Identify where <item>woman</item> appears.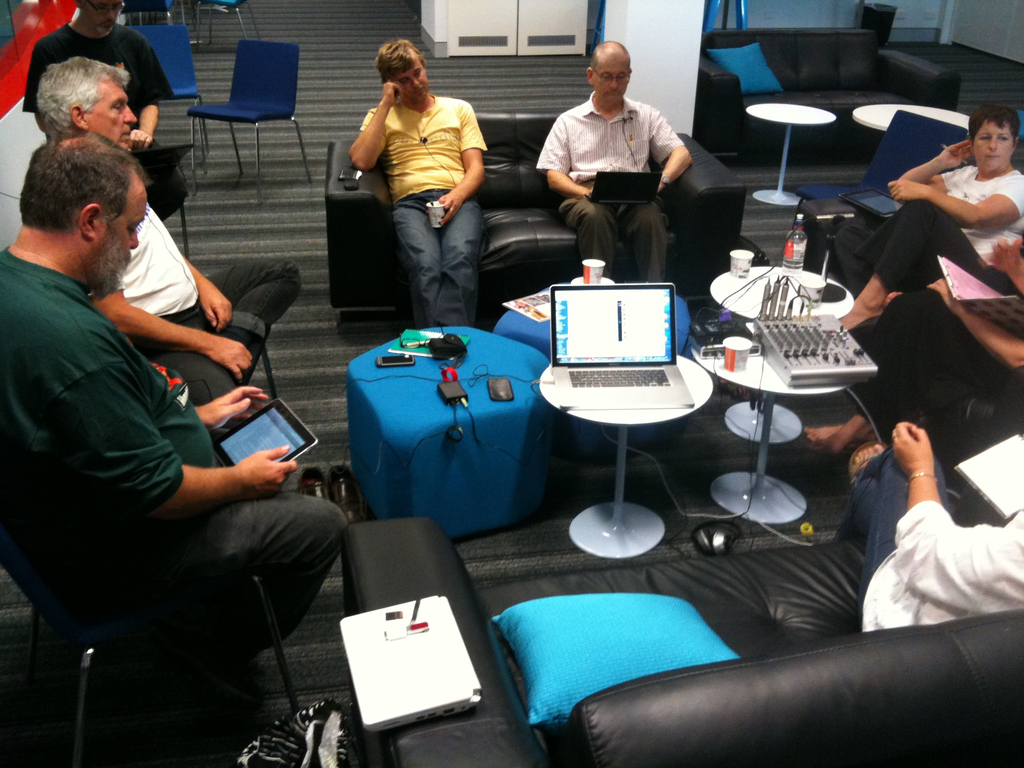
Appears at region(328, 36, 492, 316).
